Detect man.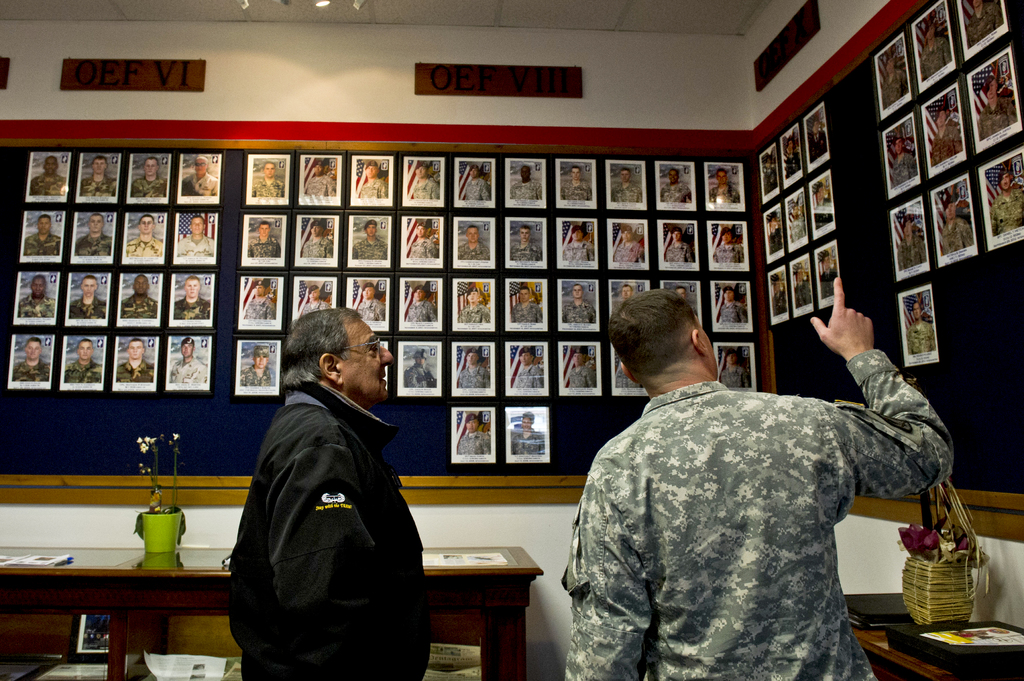
Detected at left=941, top=192, right=975, bottom=247.
